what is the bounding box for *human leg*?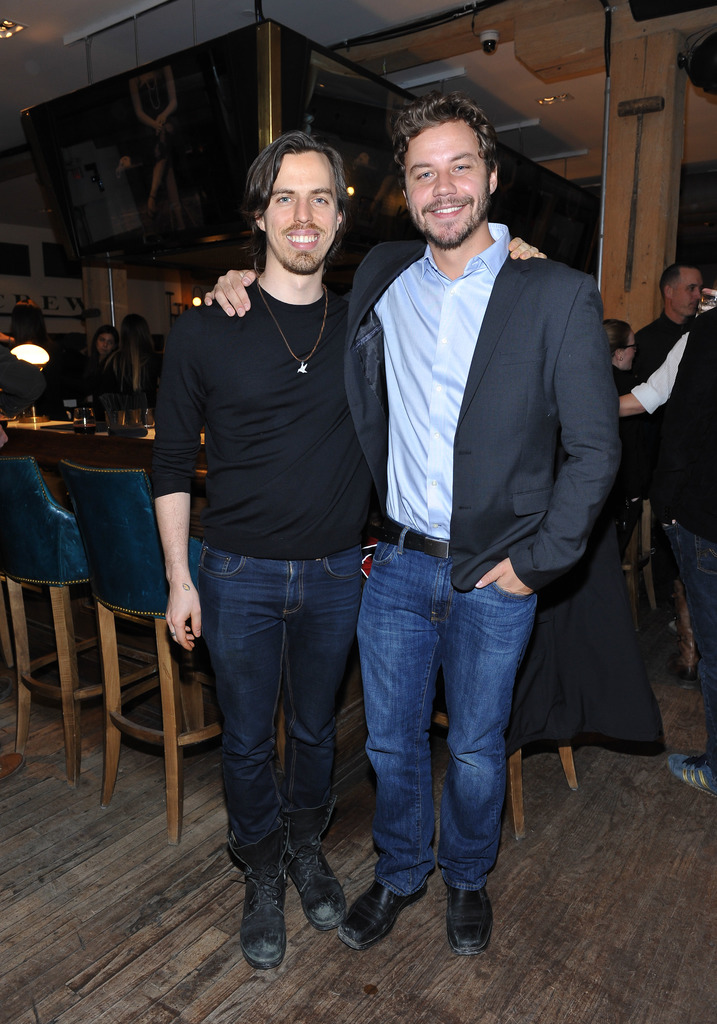
(339,520,447,952).
